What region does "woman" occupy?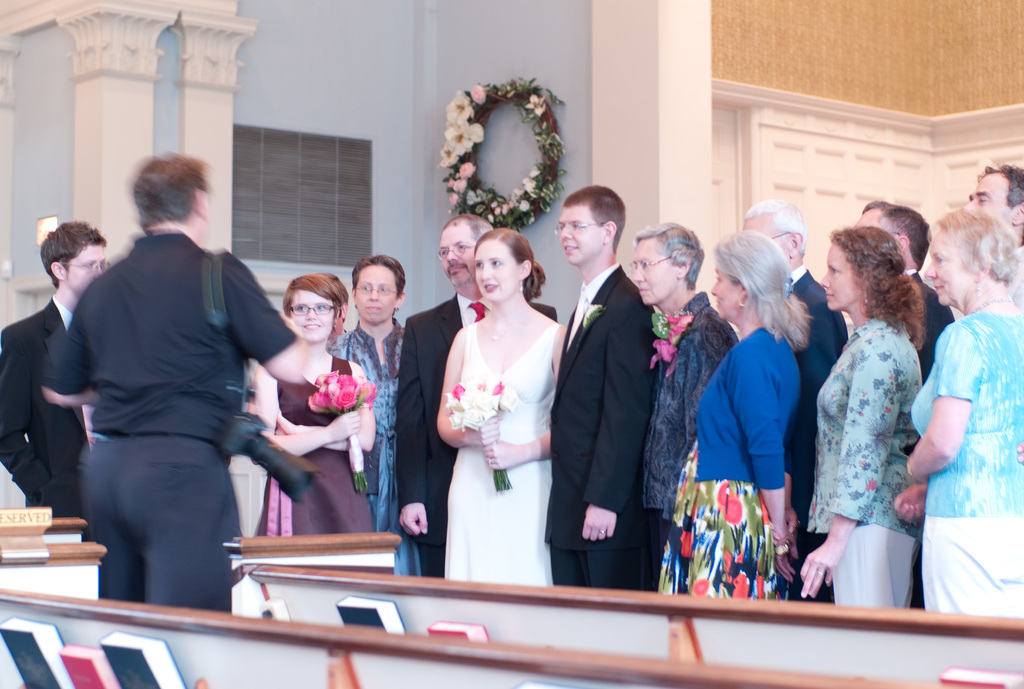
(left=334, top=250, right=420, bottom=594).
